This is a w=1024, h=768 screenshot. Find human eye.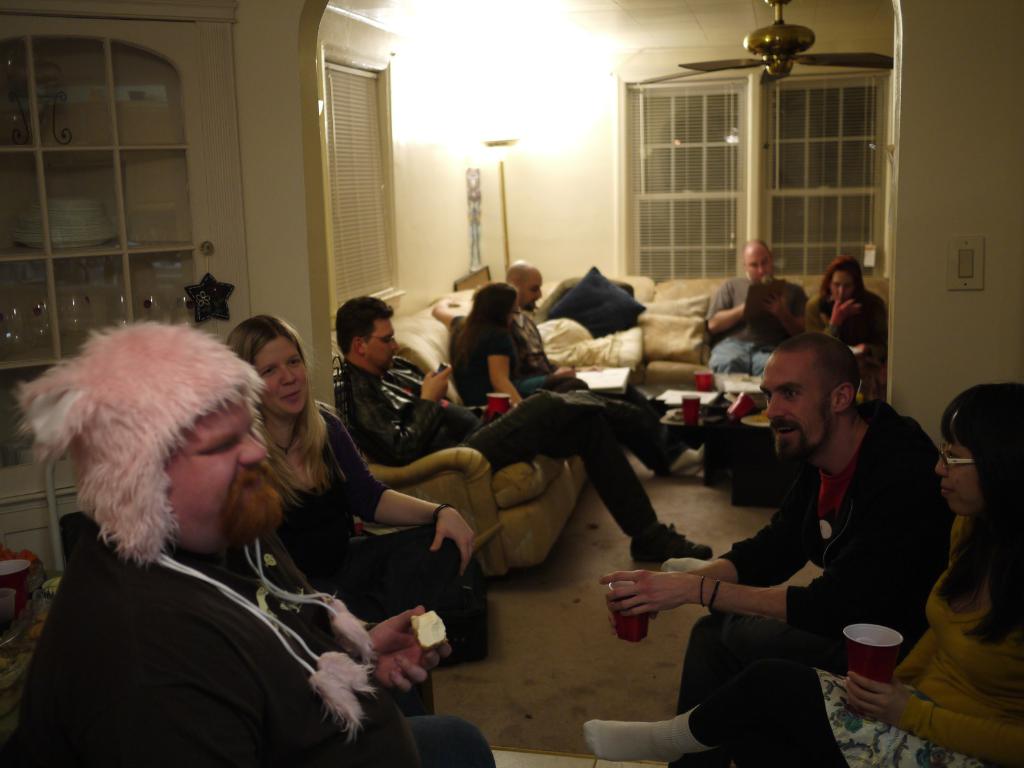
Bounding box: pyautogui.locateOnScreen(764, 390, 771, 399).
